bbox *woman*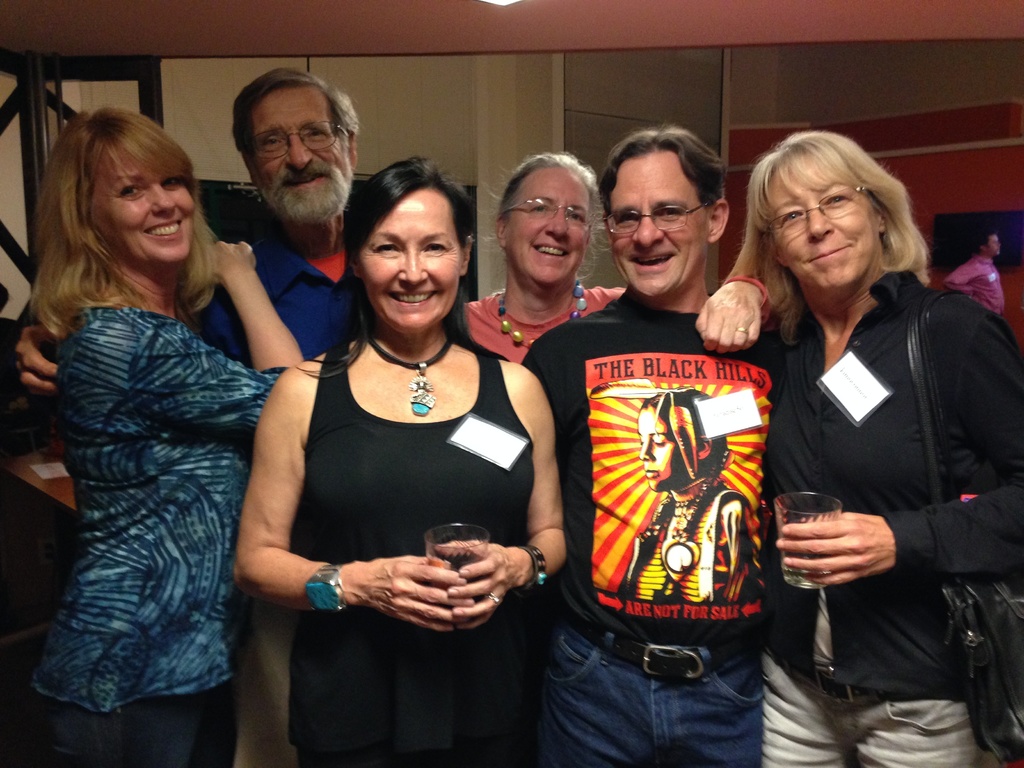
(x1=715, y1=152, x2=922, y2=767)
